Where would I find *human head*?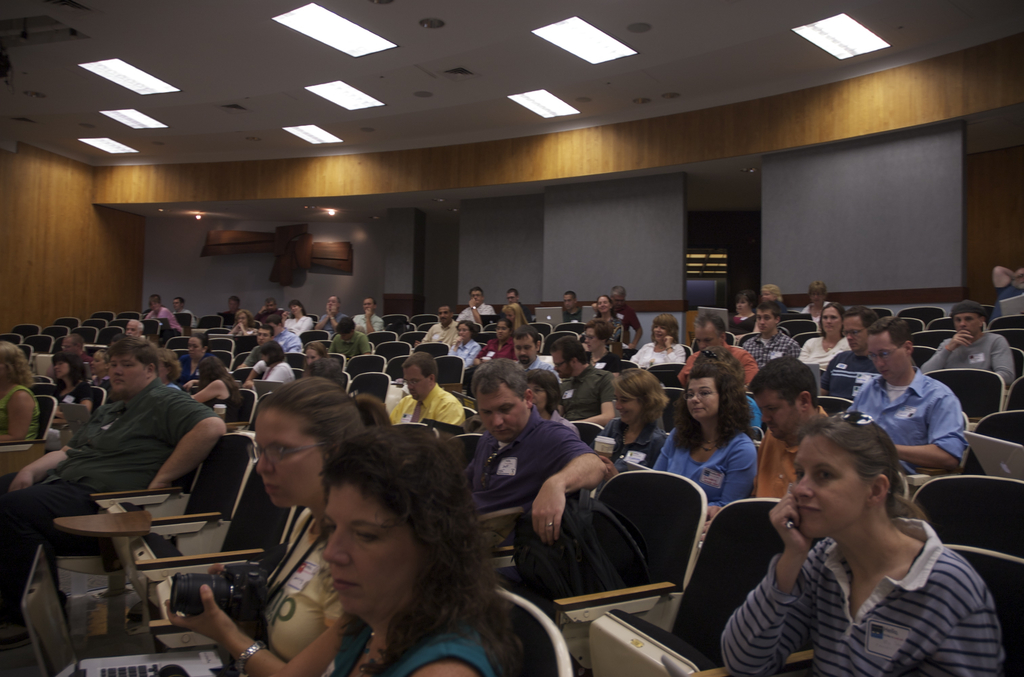
At select_region(840, 308, 876, 352).
